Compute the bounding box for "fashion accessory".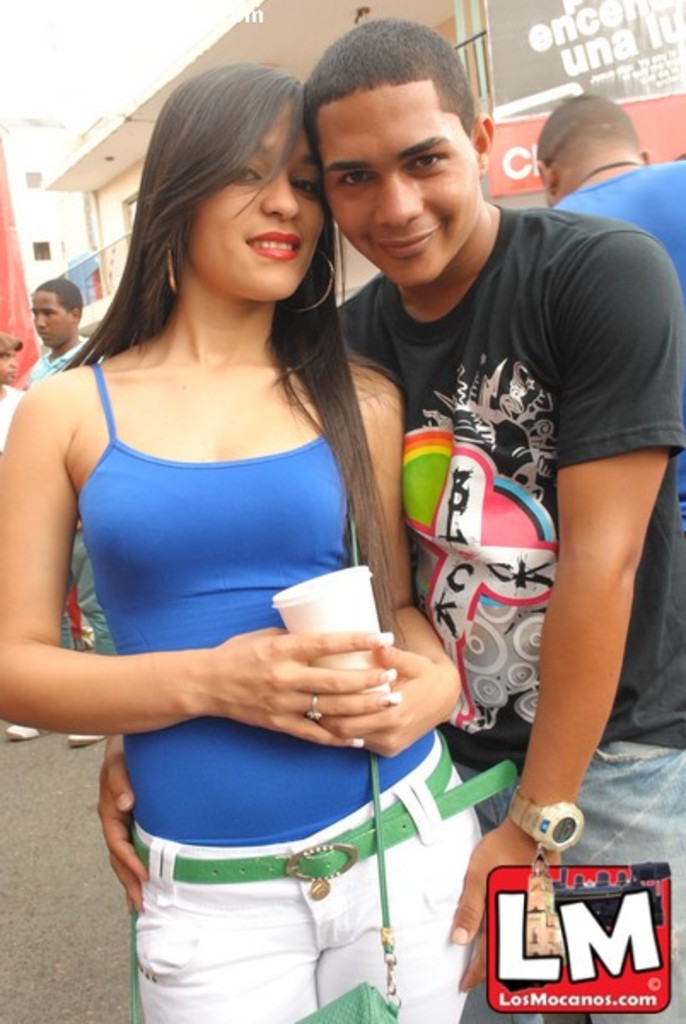
rect(497, 792, 589, 860).
